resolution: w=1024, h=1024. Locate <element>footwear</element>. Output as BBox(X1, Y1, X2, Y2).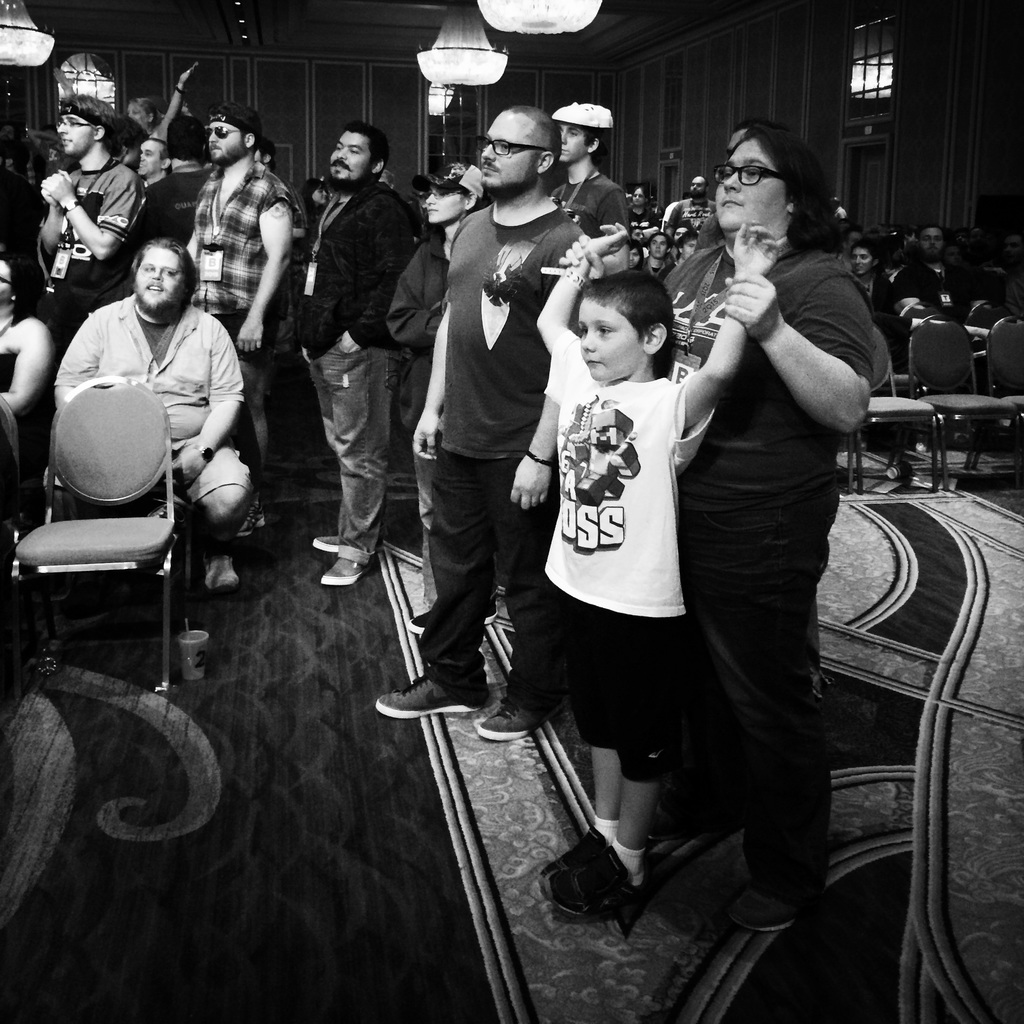
BBox(732, 868, 831, 924).
